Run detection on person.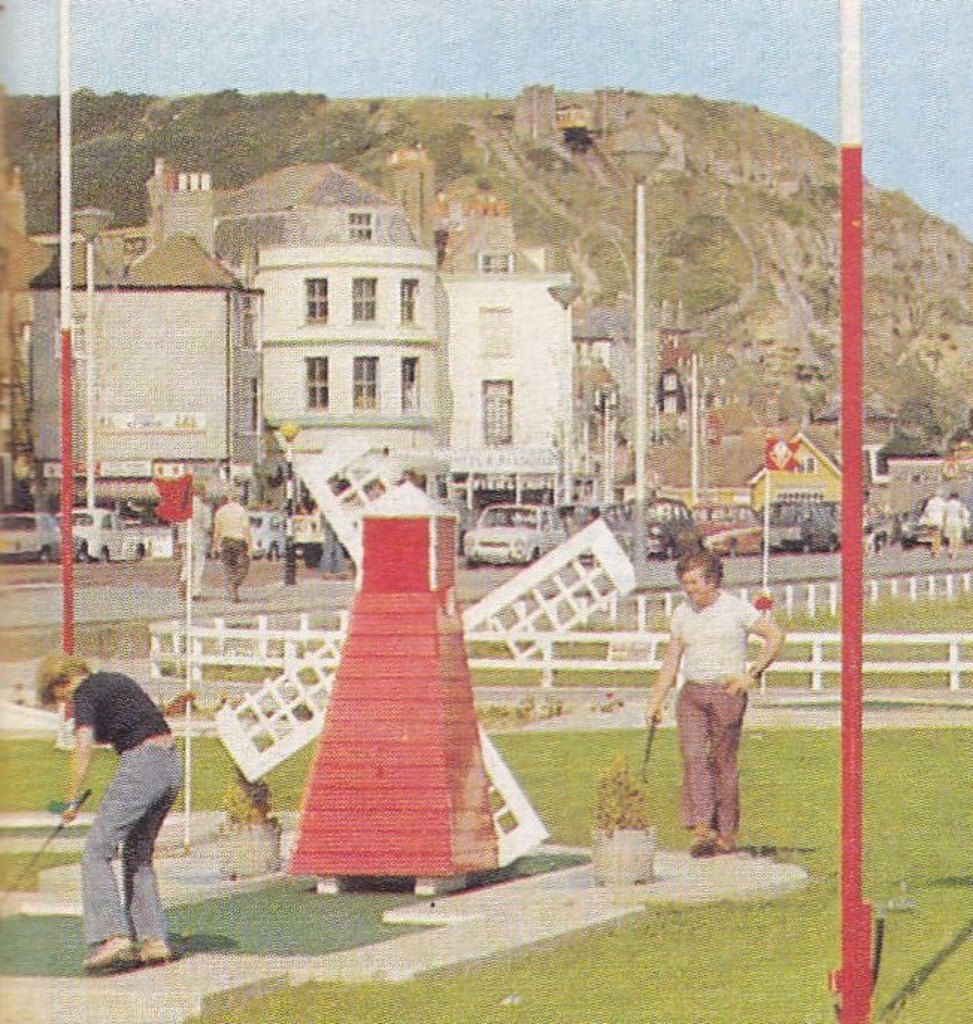
Result: {"left": 169, "top": 478, "right": 212, "bottom": 599}.
